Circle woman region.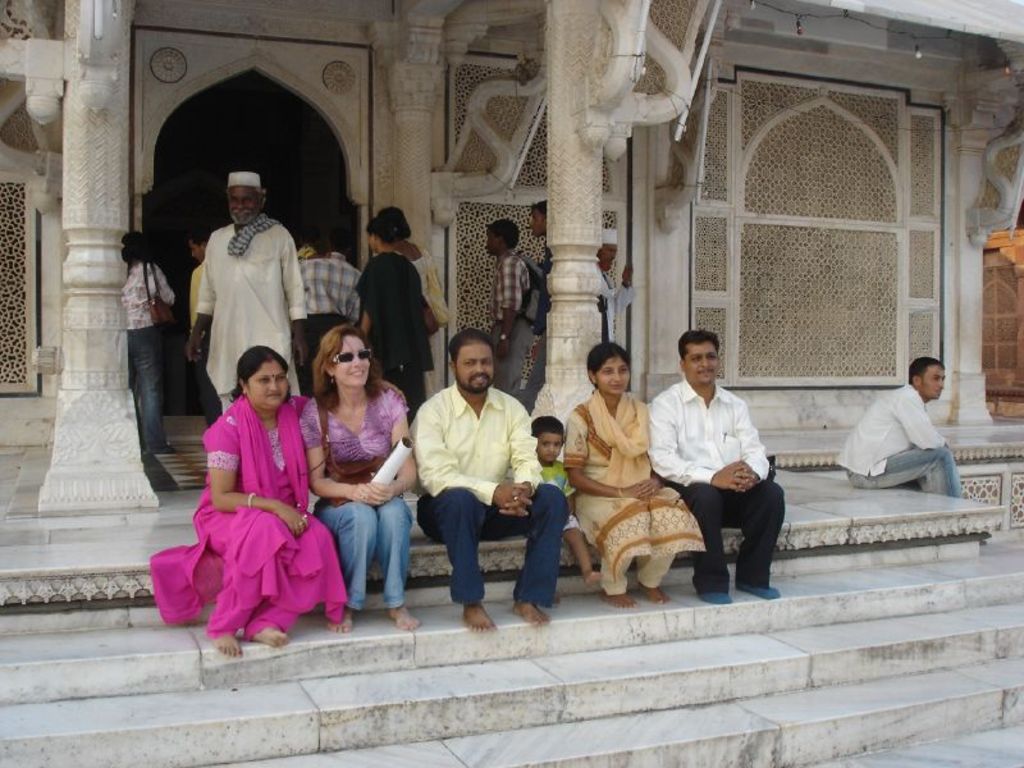
Region: pyautogui.locateOnScreen(124, 232, 175, 452).
